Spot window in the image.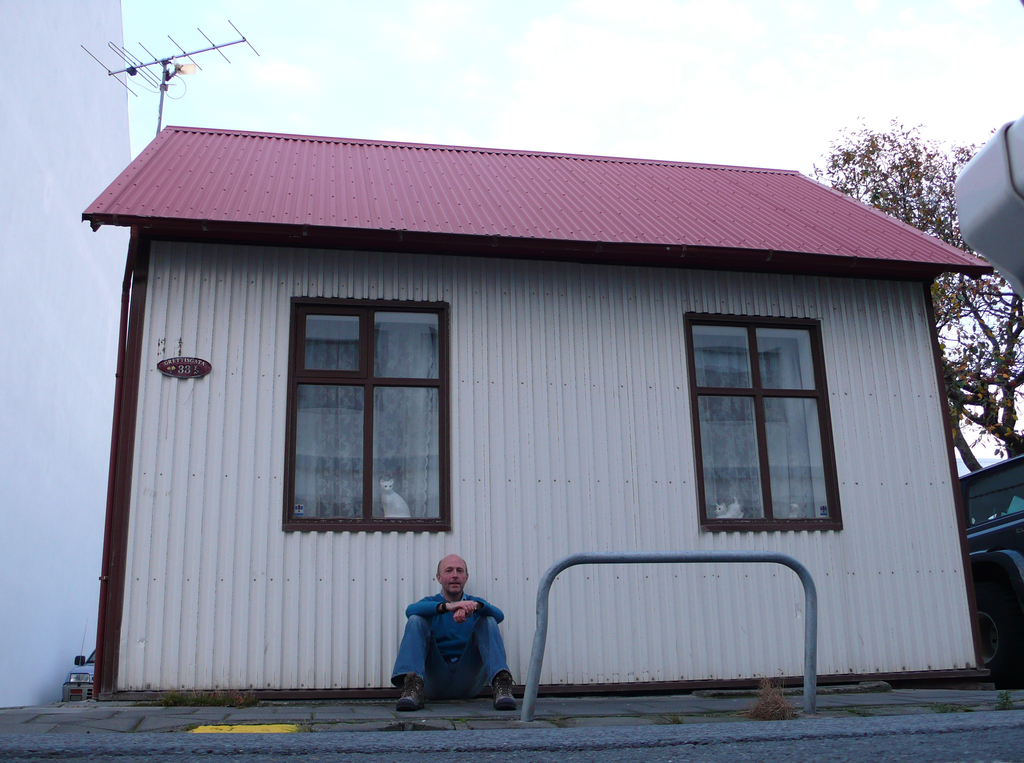
window found at x1=284, y1=298, x2=445, y2=534.
